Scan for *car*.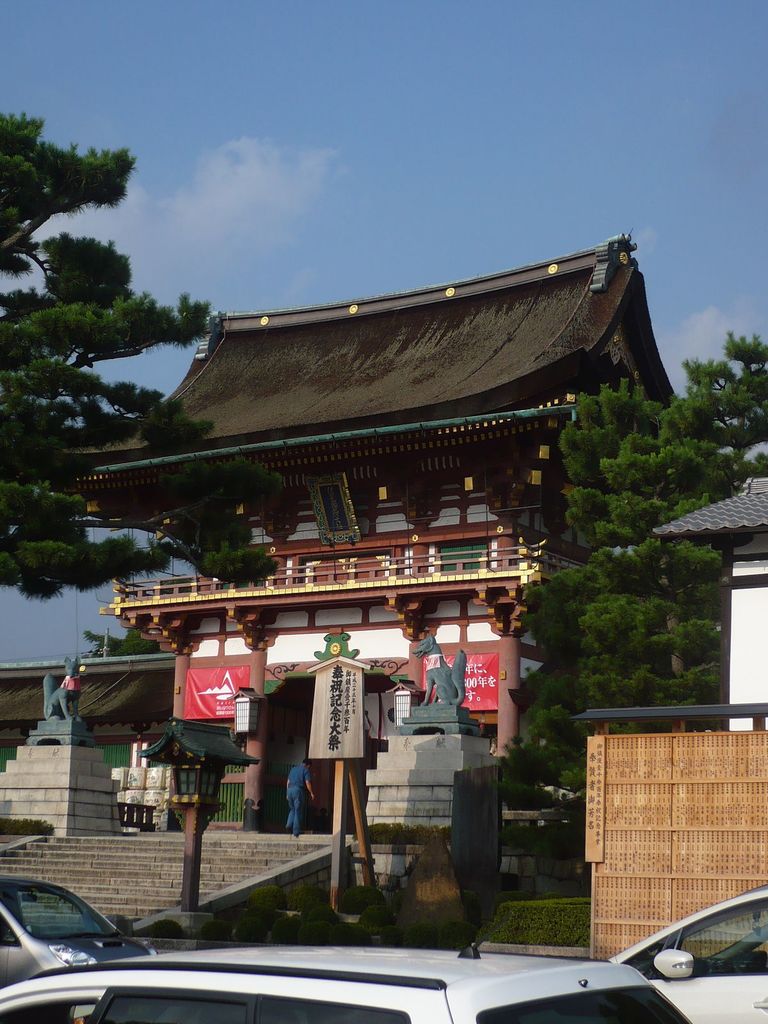
Scan result: bbox(0, 881, 152, 984).
